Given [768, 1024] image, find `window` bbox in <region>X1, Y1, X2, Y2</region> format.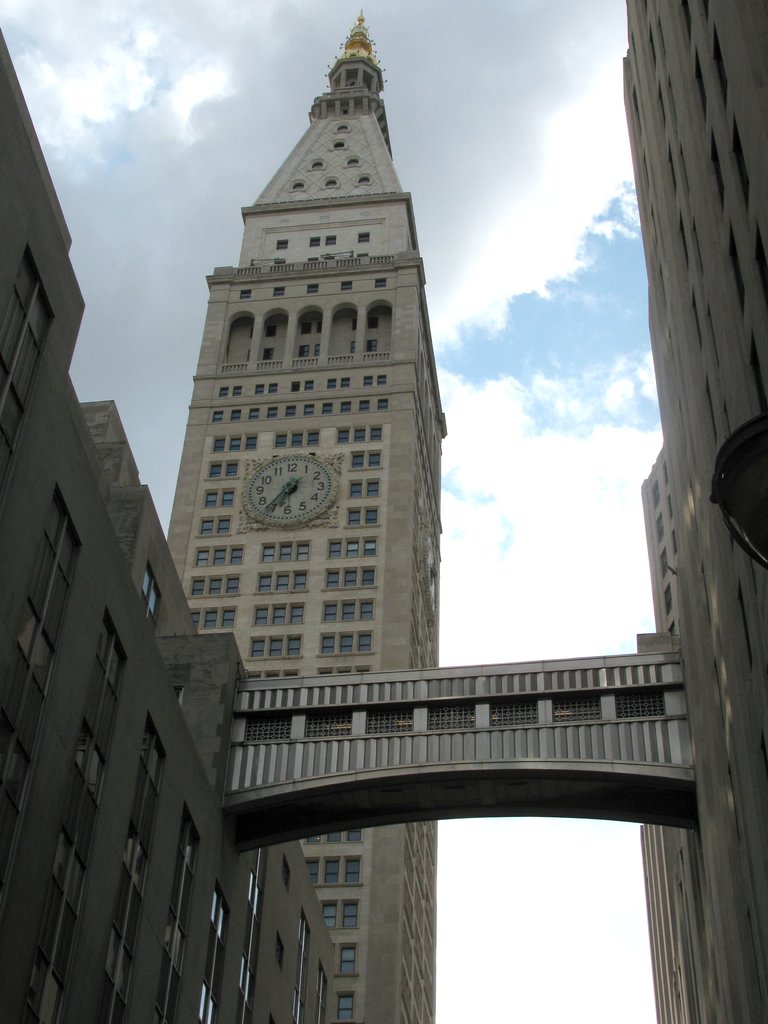
<region>253, 570, 308, 594</region>.
